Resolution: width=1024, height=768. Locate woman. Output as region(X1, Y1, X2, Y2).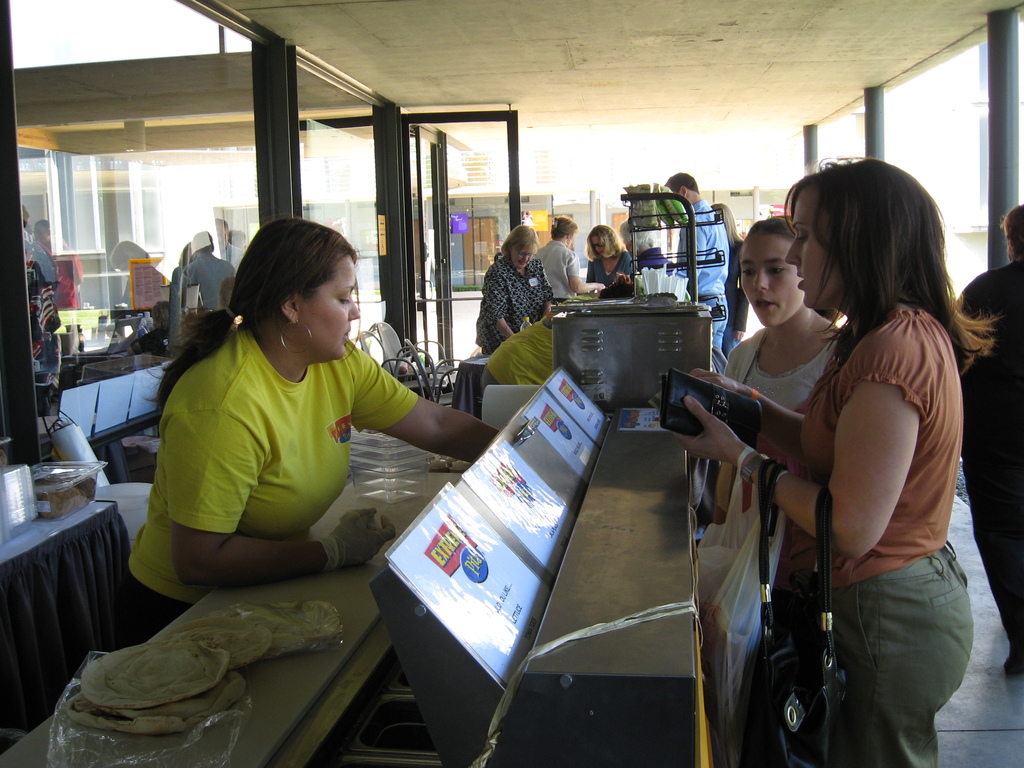
region(587, 225, 636, 298).
